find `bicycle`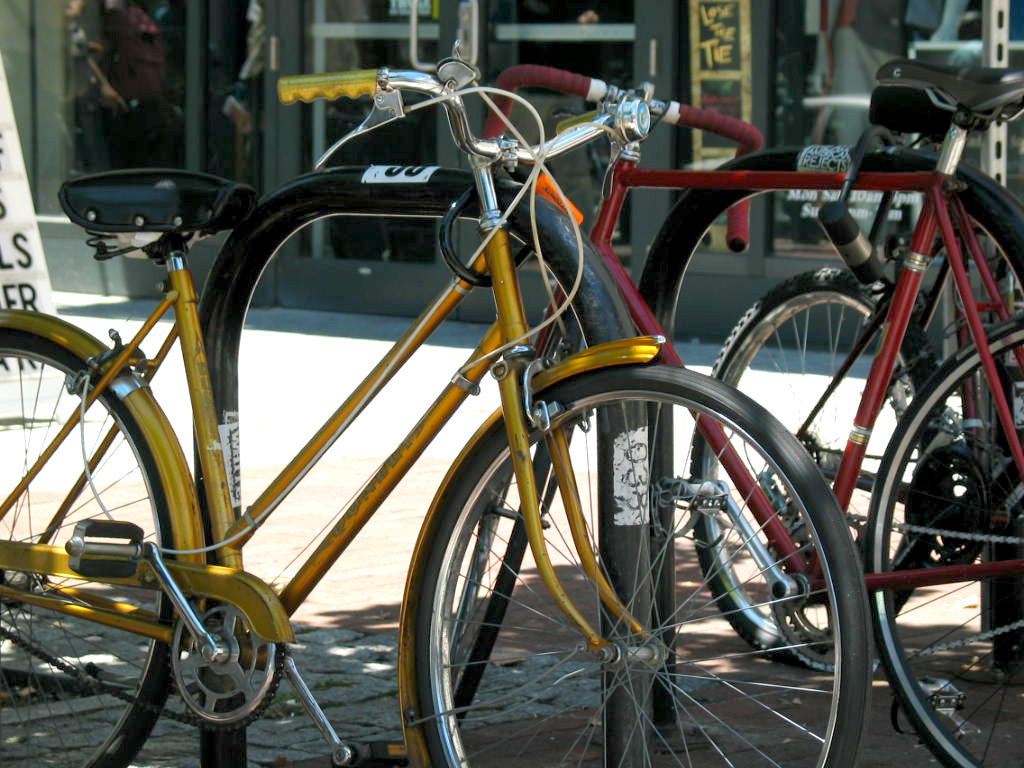
x1=429 y1=56 x2=1023 y2=767
